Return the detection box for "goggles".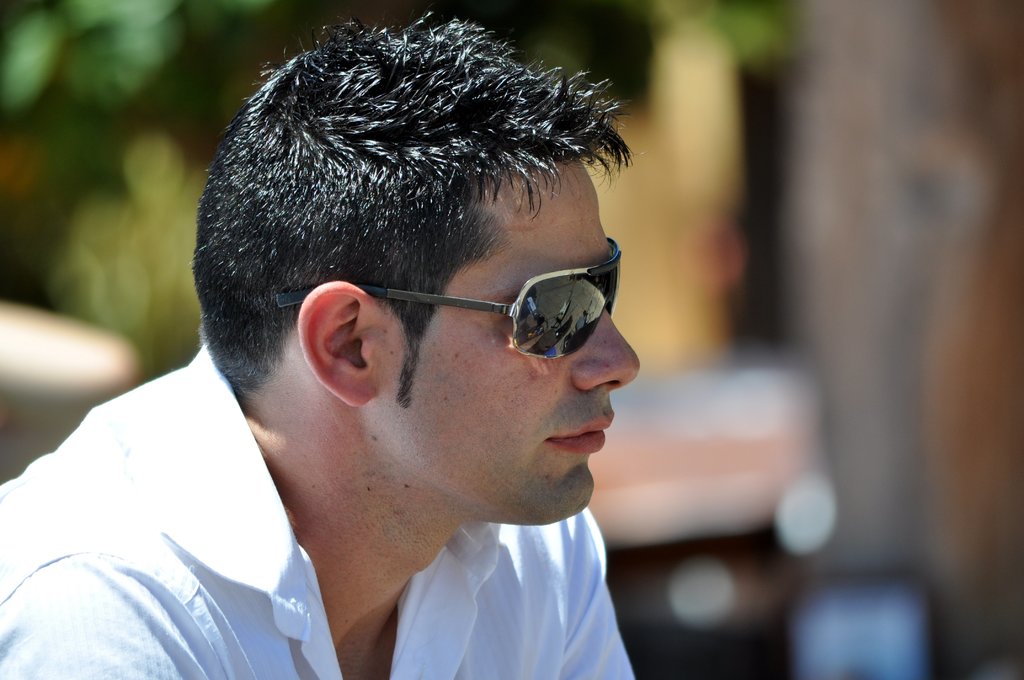
294/245/645/382.
